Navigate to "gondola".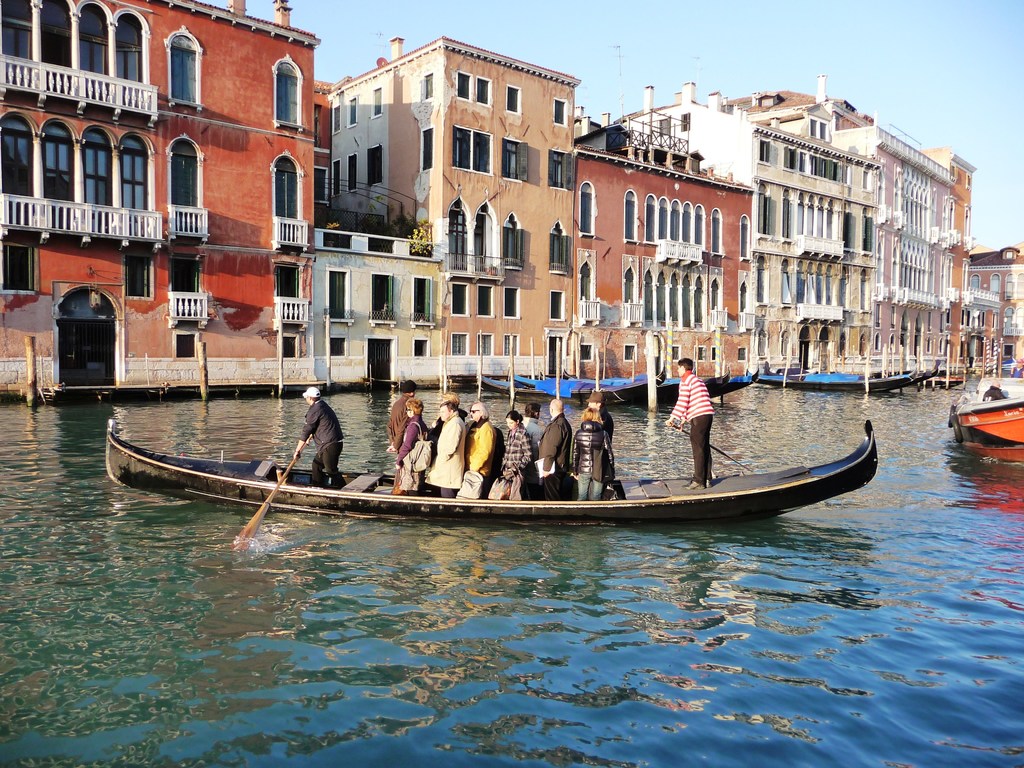
Navigation target: Rect(99, 414, 882, 531).
